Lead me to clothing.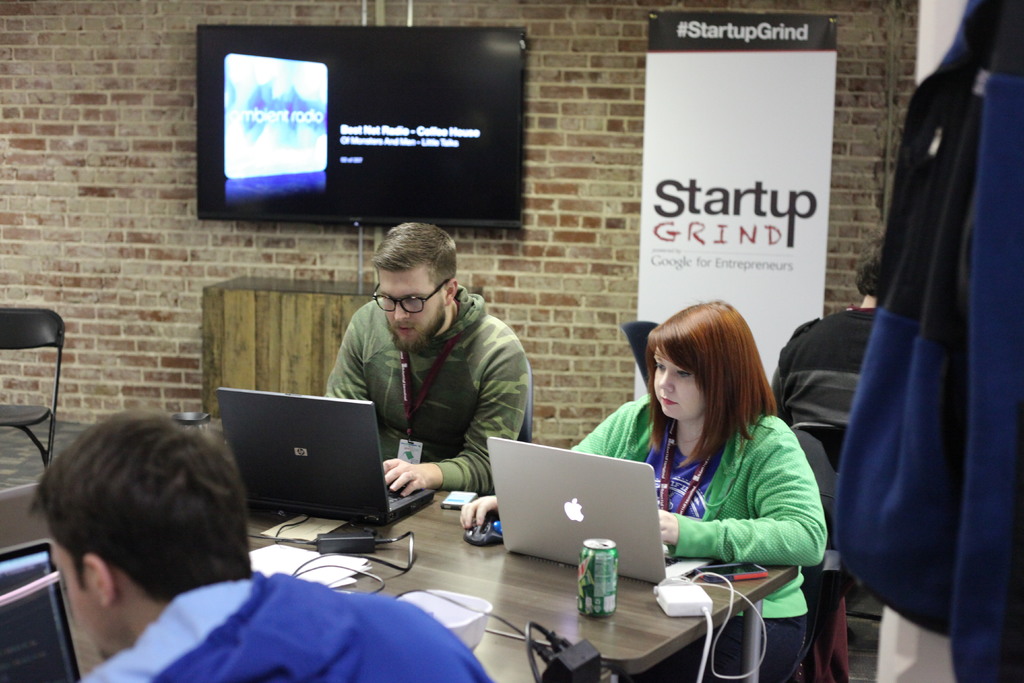
Lead to [283,249,548,510].
